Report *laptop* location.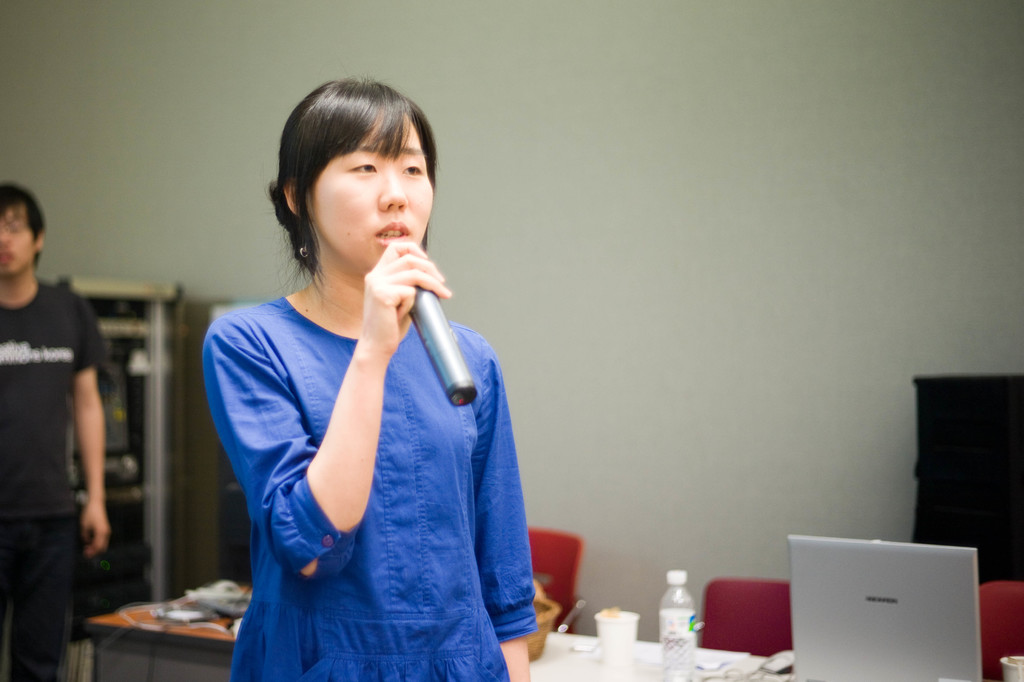
Report: bbox=[786, 535, 982, 681].
